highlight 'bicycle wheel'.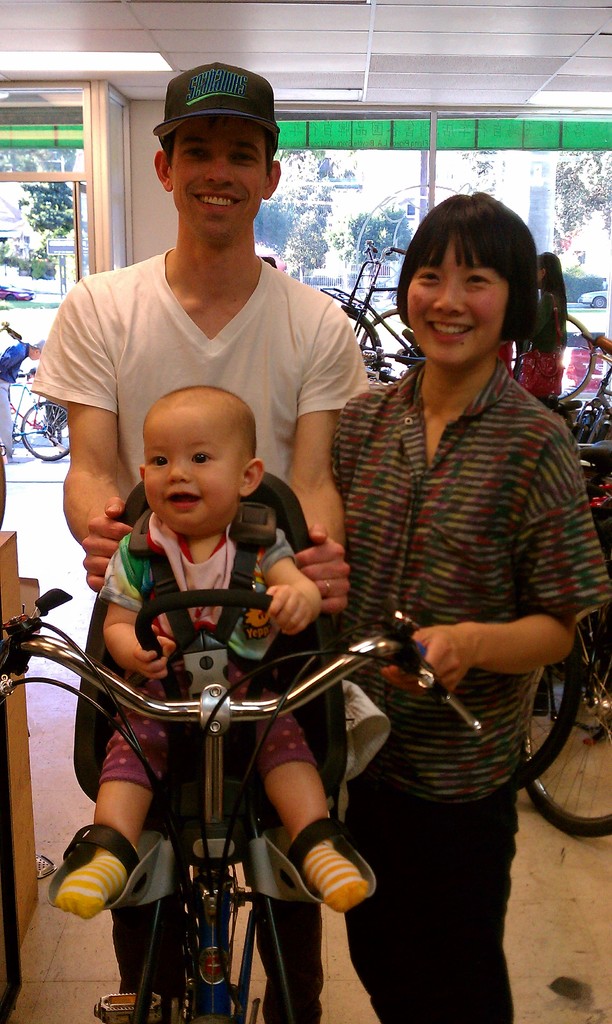
Highlighted region: bbox=[555, 309, 604, 407].
